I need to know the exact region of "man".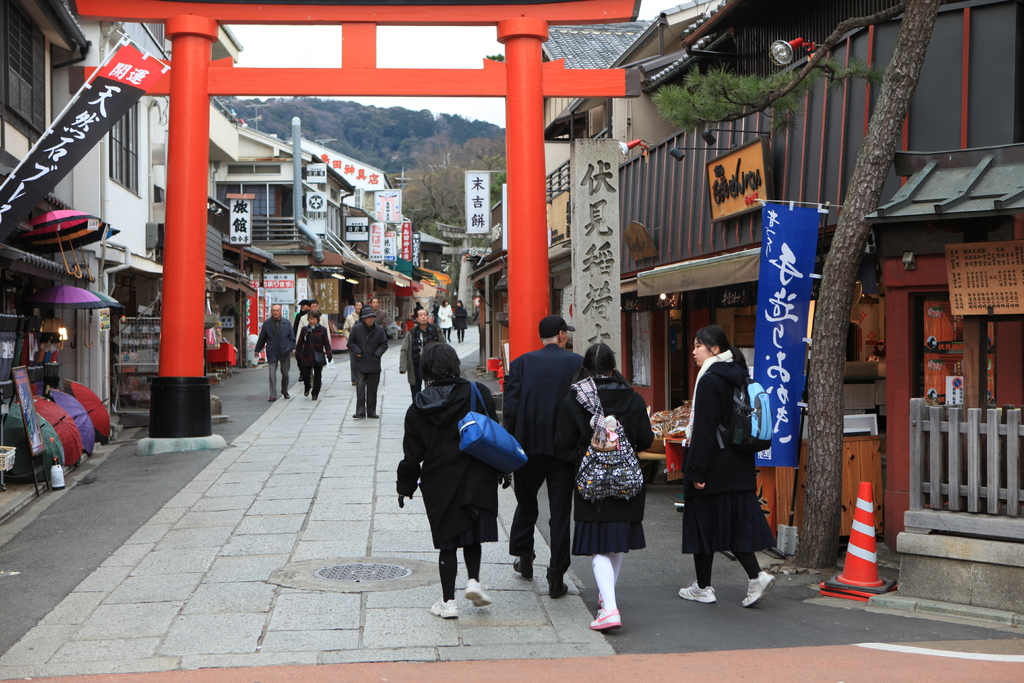
Region: [x1=344, y1=308, x2=388, y2=417].
